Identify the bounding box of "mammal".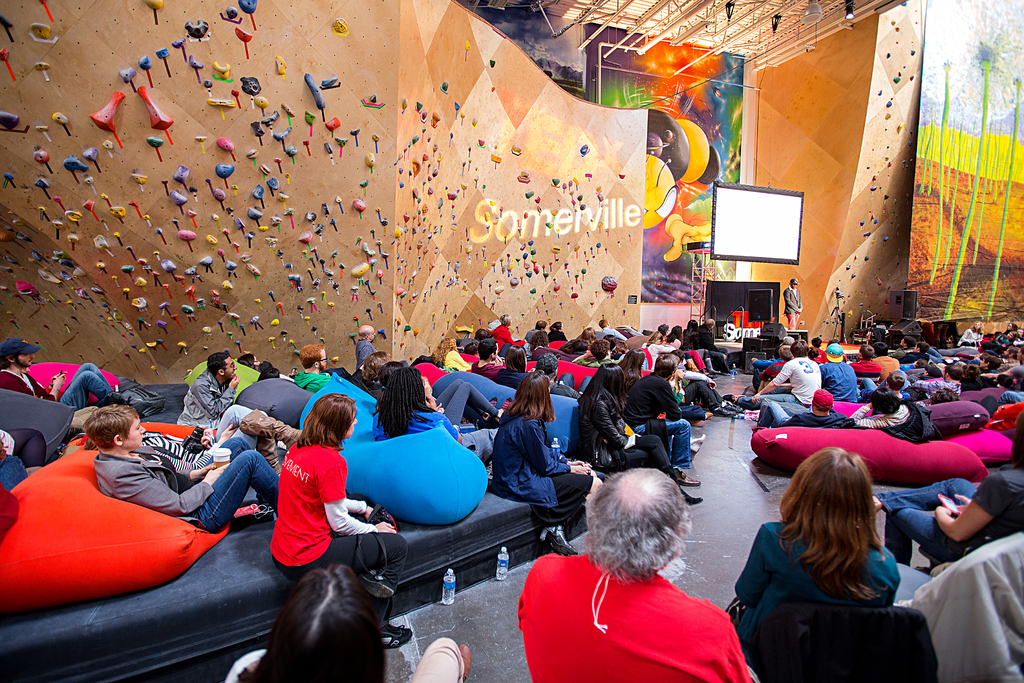
pyautogui.locateOnScreen(518, 458, 756, 682).
